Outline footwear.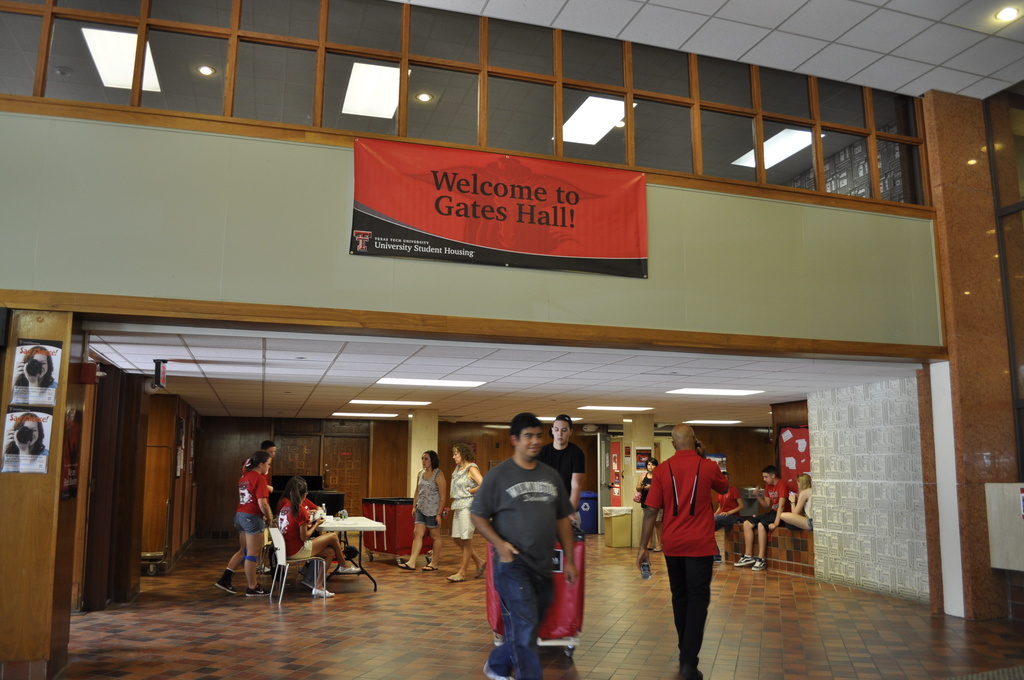
Outline: crop(449, 575, 463, 581).
